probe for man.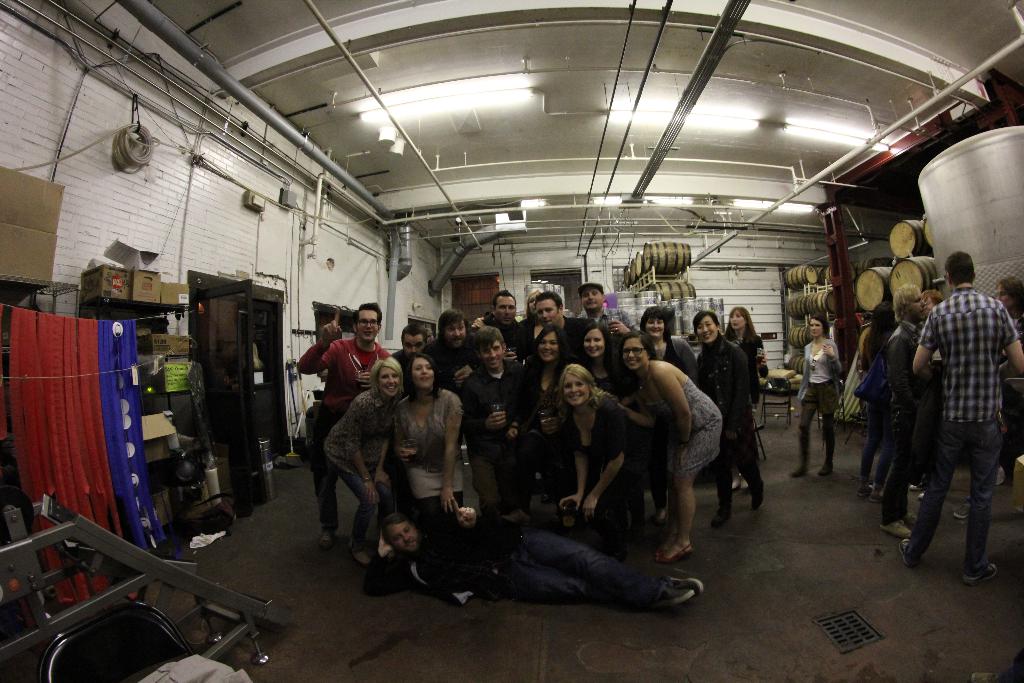
Probe result: pyautogui.locateOnScreen(531, 292, 598, 364).
